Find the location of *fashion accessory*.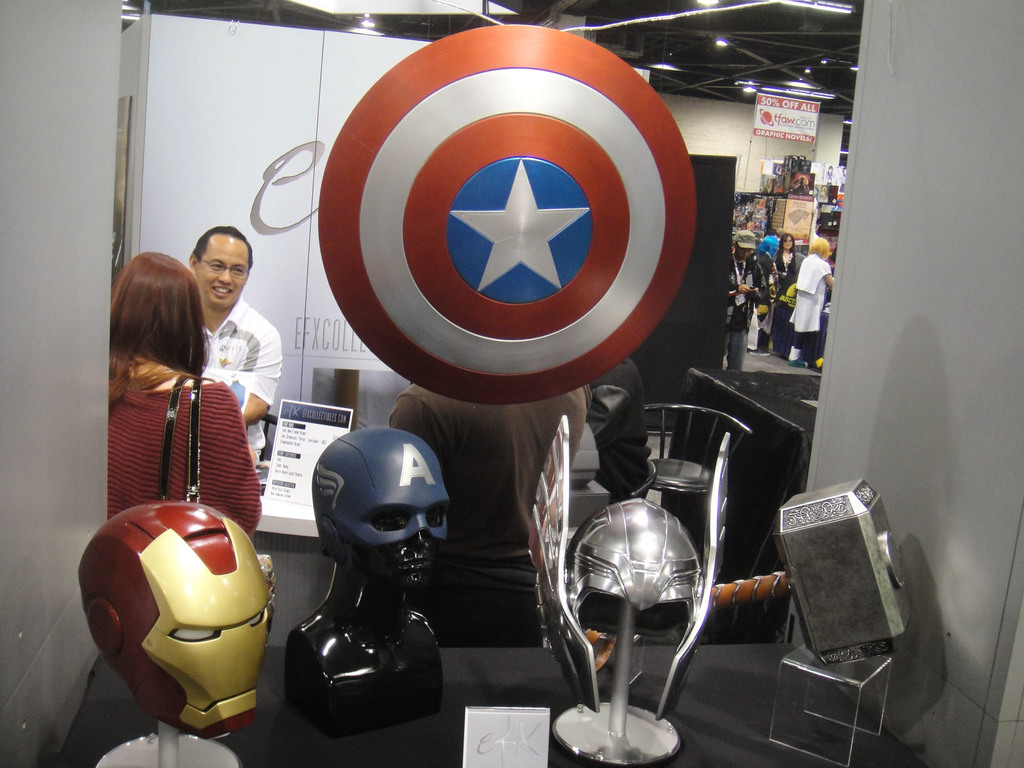
Location: x1=733 y1=229 x2=756 y2=252.
